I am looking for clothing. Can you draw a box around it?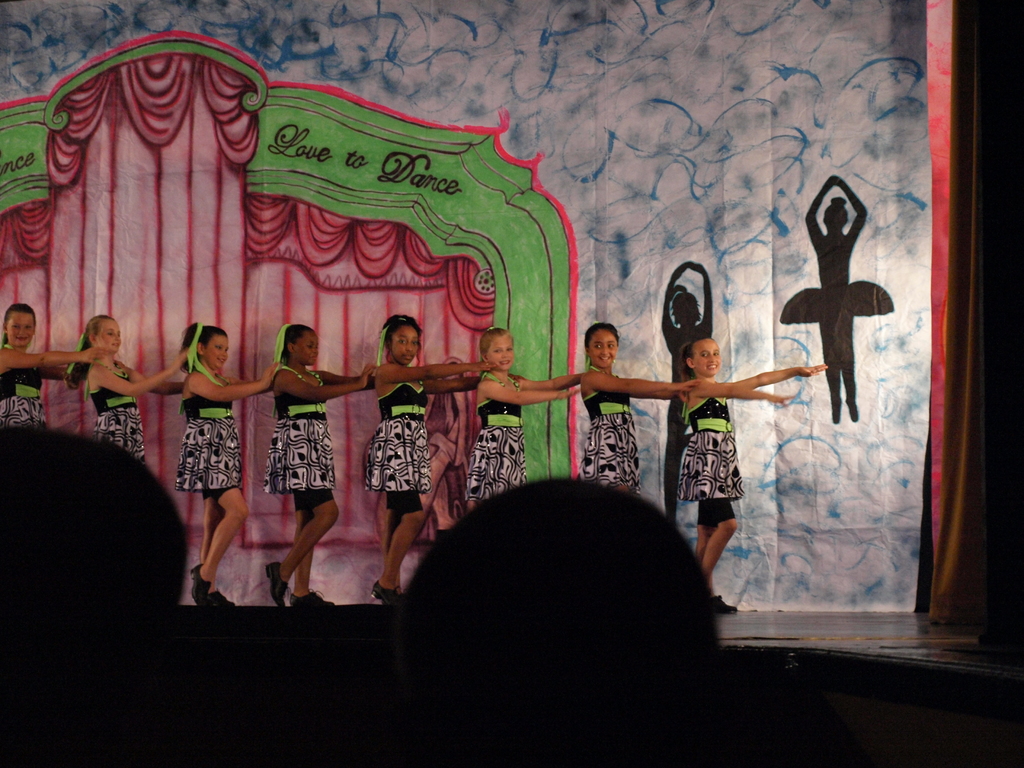
Sure, the bounding box is 675,380,743,525.
